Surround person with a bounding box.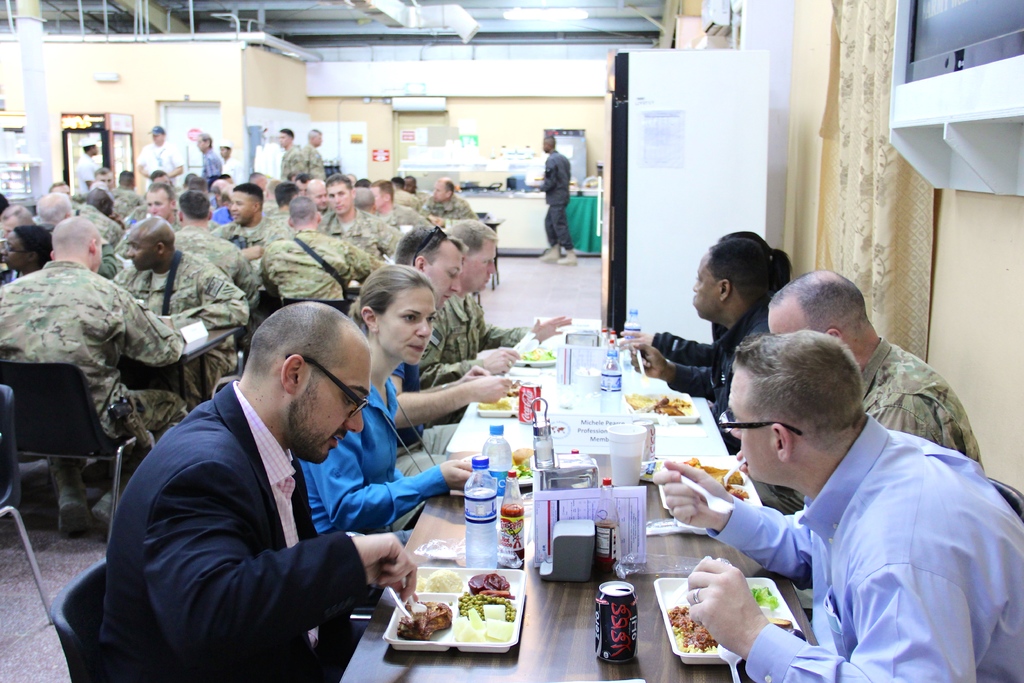
detection(0, 223, 52, 286).
